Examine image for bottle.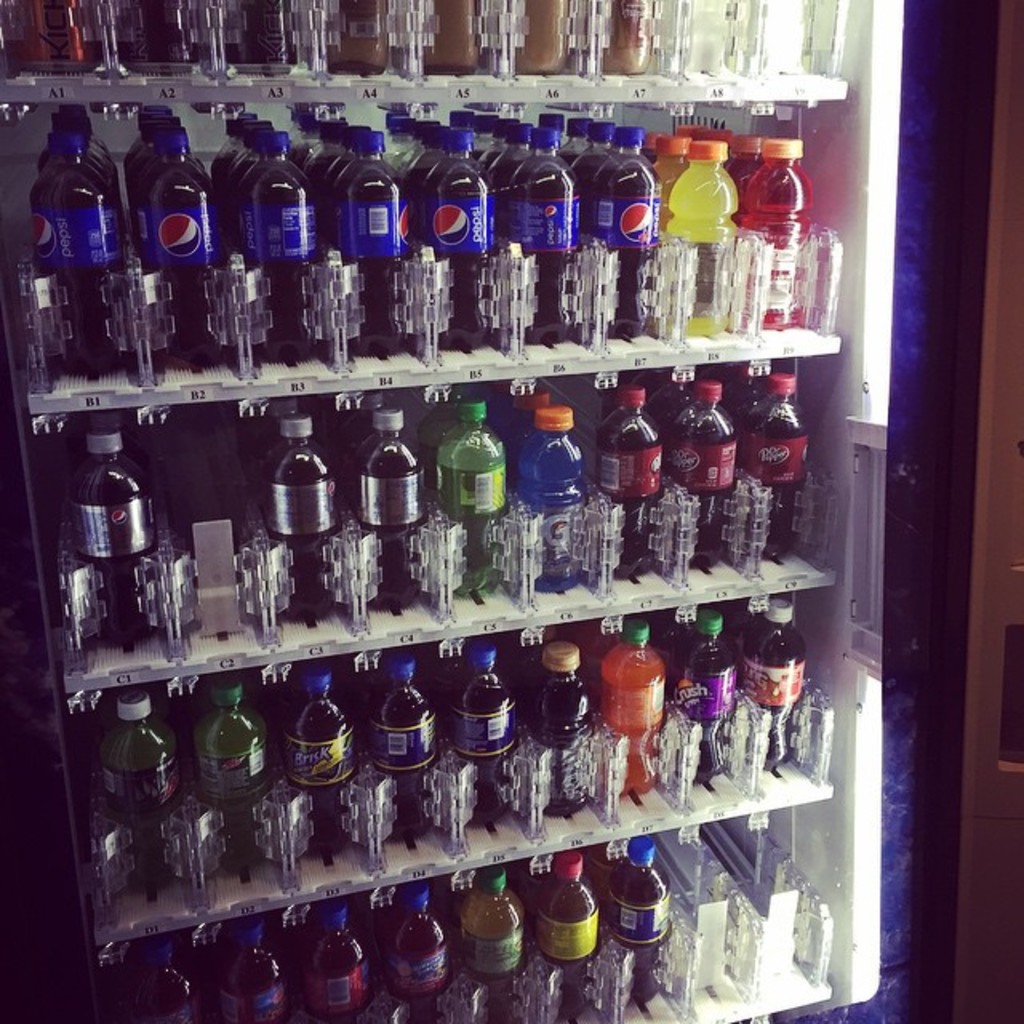
Examination result: [left=478, top=122, right=536, bottom=195].
